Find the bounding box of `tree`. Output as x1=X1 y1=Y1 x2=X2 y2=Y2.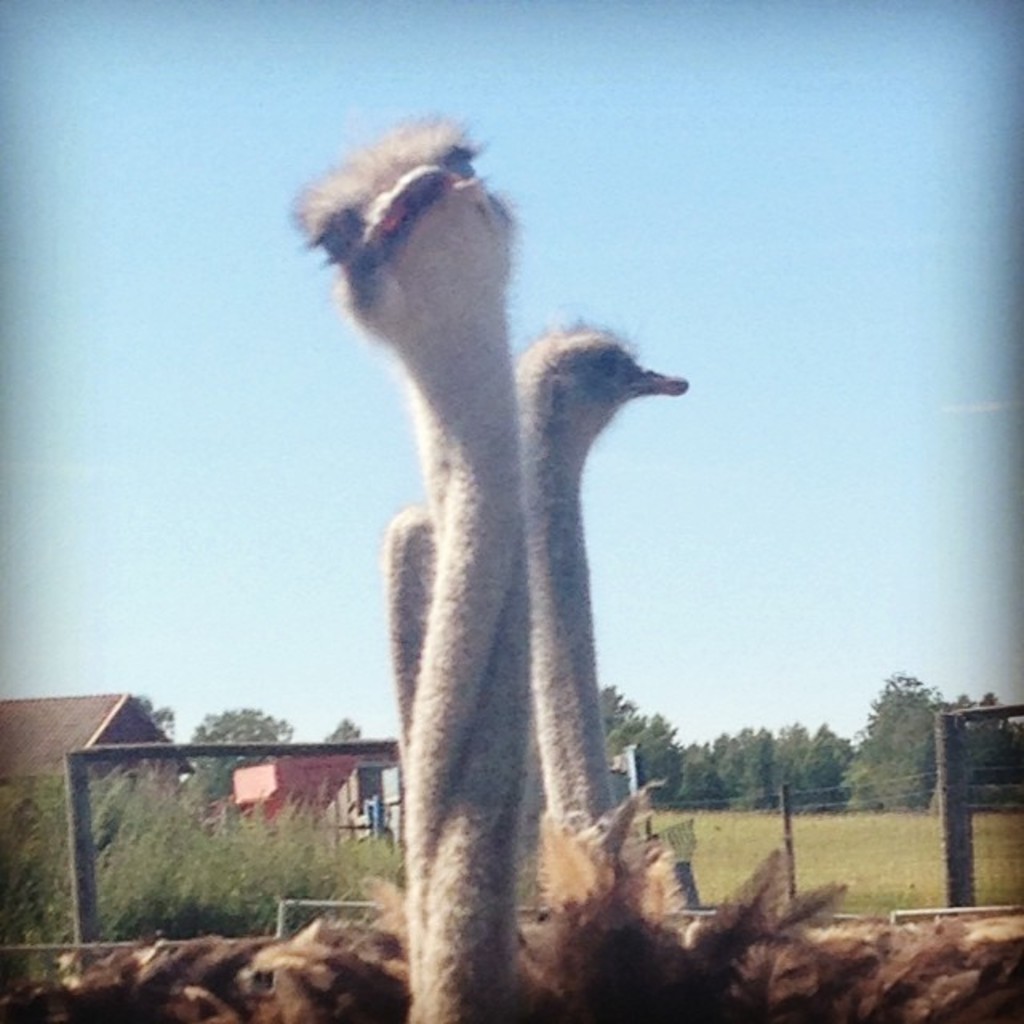
x1=325 y1=710 x2=363 y2=744.
